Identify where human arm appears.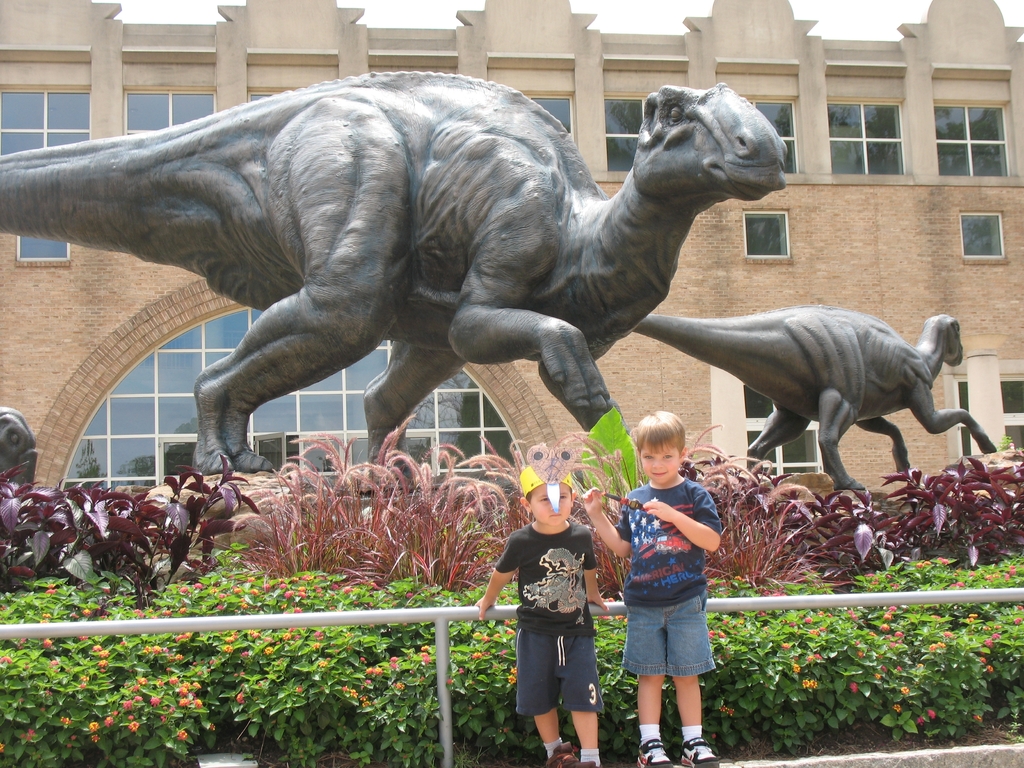
Appears at left=584, top=525, right=612, bottom=614.
